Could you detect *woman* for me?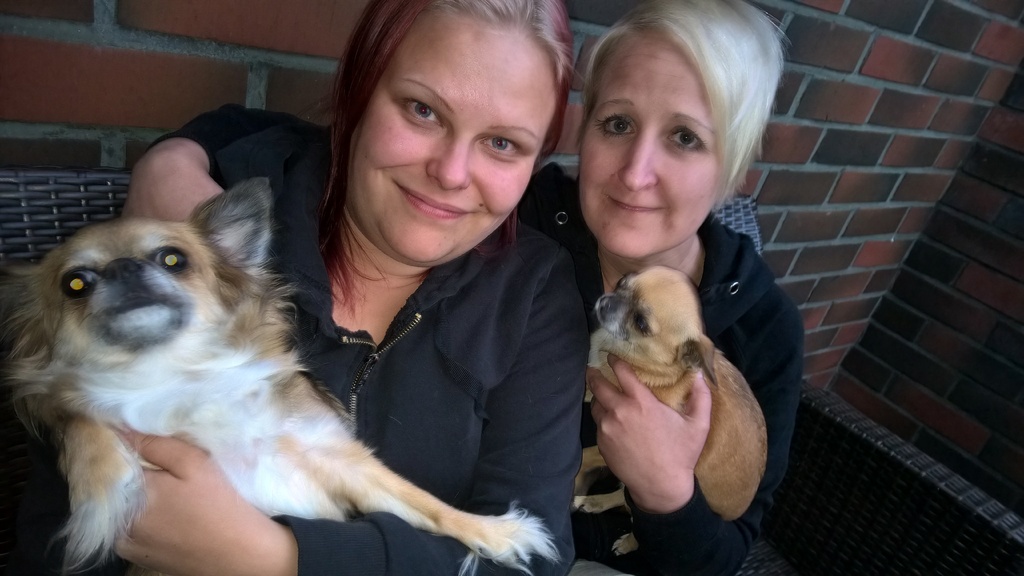
Detection result: x1=105 y1=39 x2=634 y2=563.
